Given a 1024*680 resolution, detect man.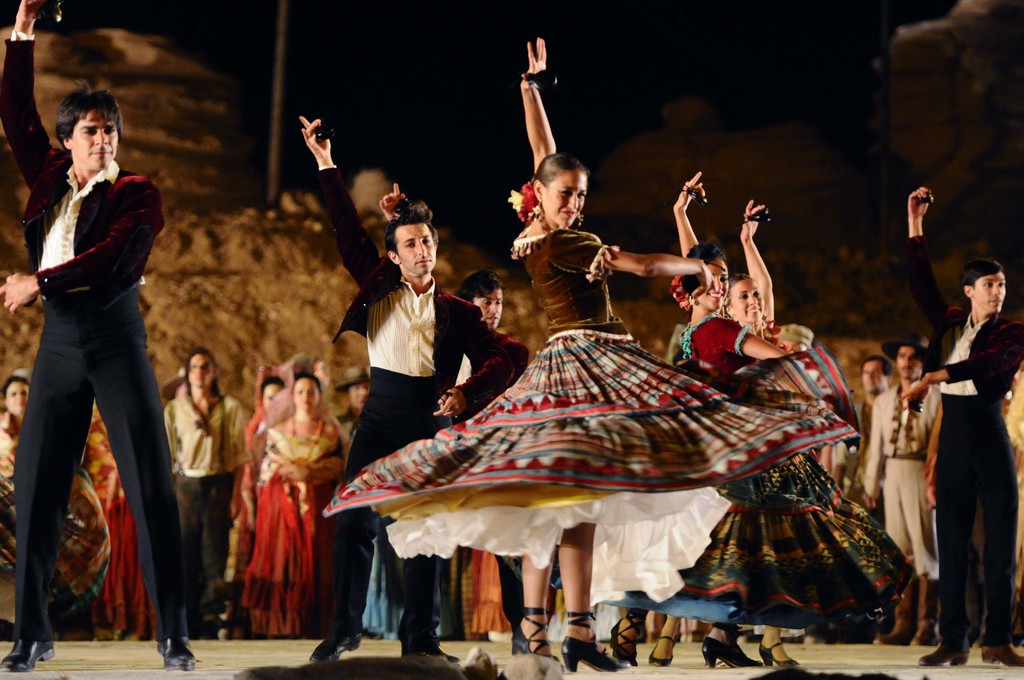
box=[860, 357, 894, 429].
